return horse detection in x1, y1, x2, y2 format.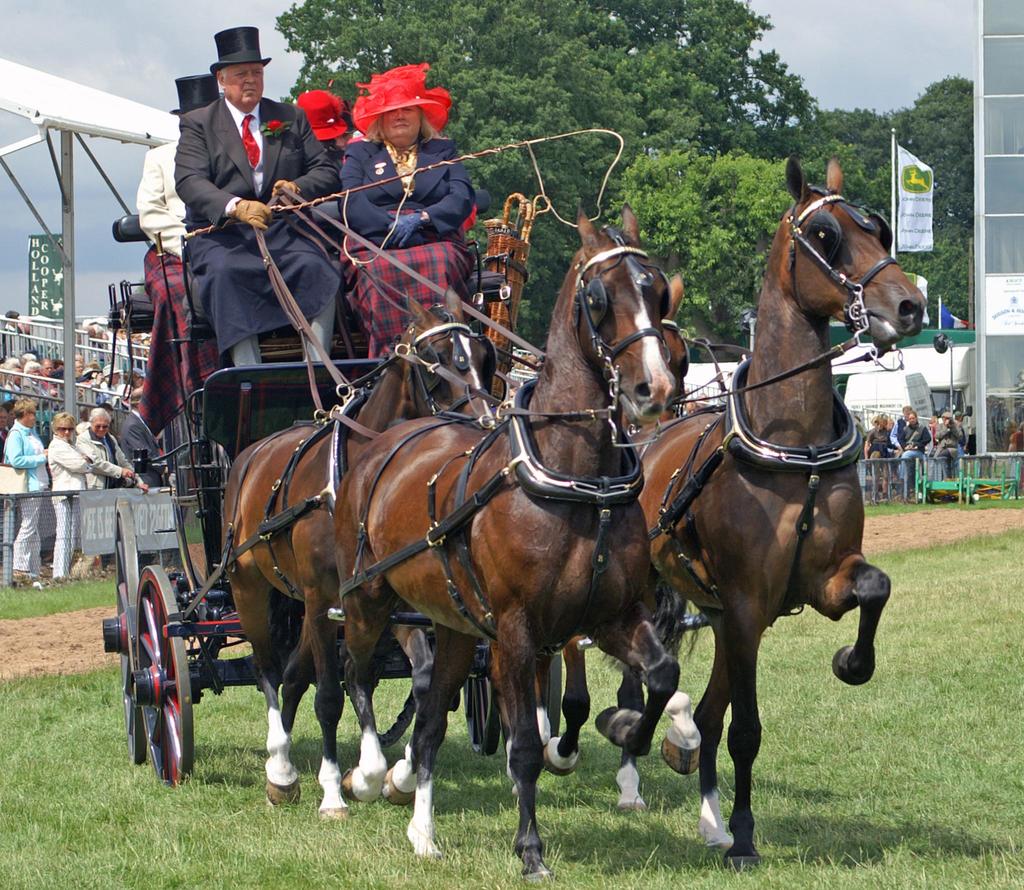
336, 206, 670, 889.
